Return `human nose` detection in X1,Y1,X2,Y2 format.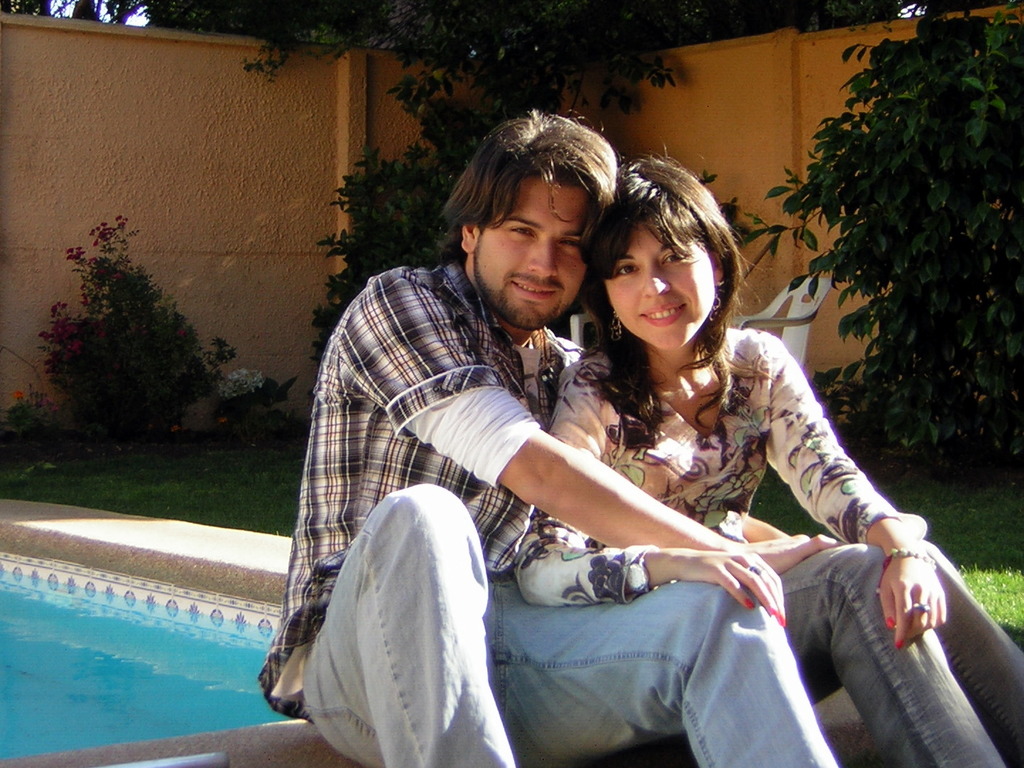
640,267,668,296.
